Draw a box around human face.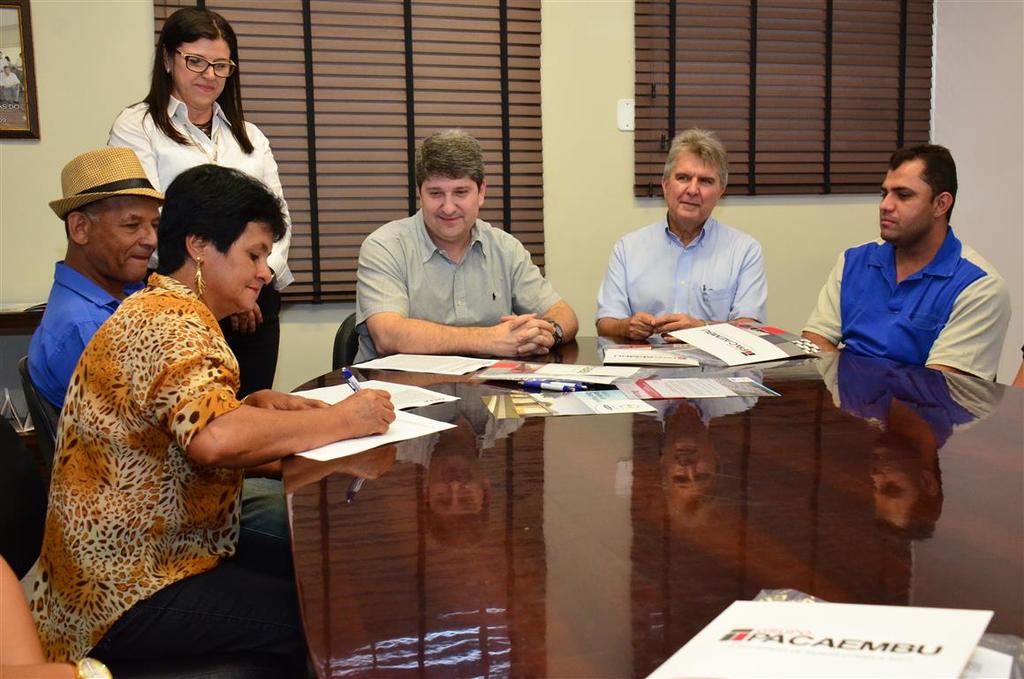
660 150 717 223.
